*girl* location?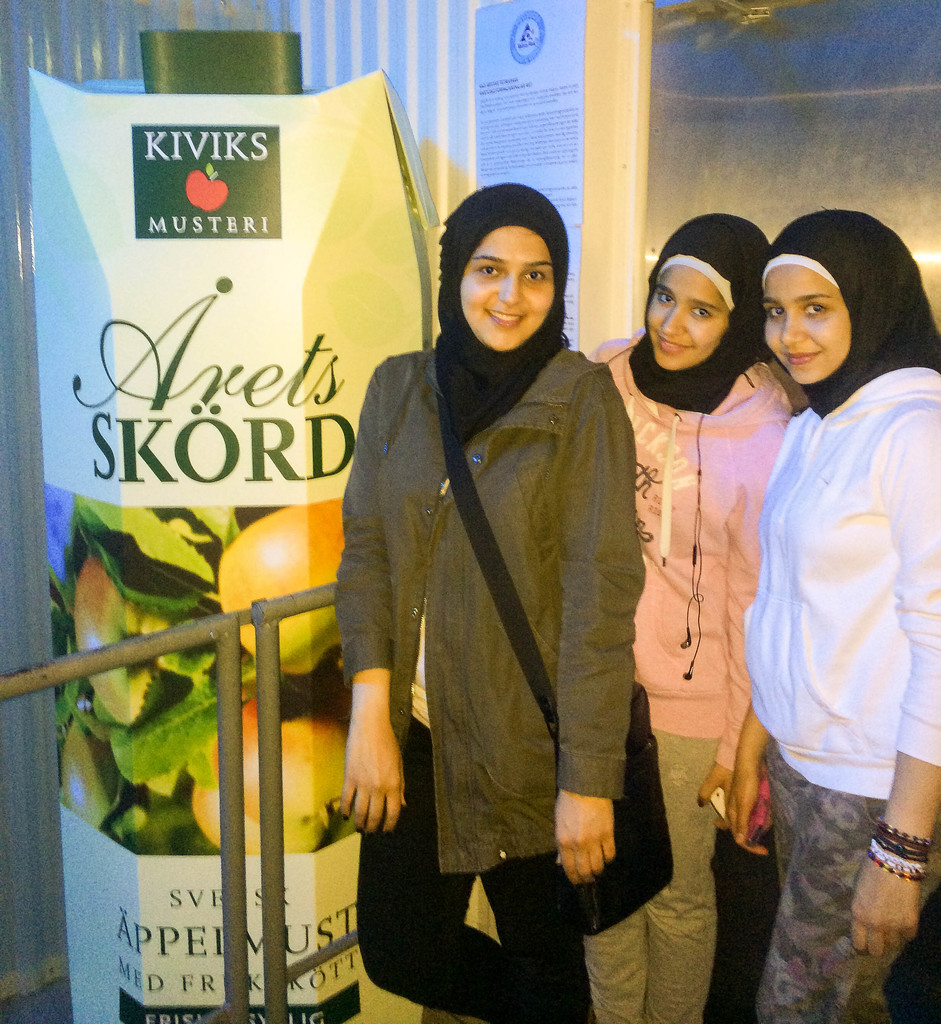
left=338, top=182, right=646, bottom=1023
